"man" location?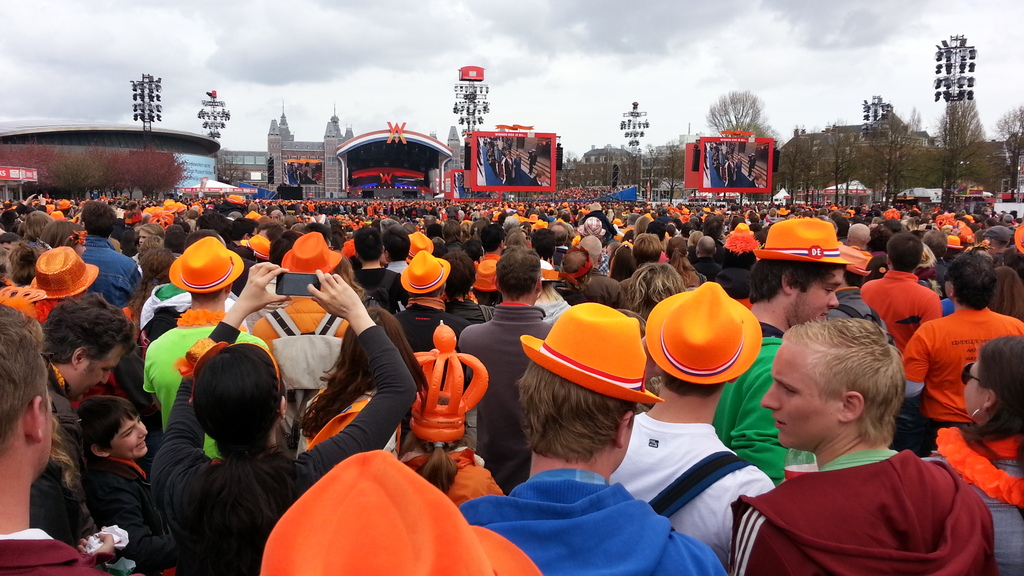
<region>150, 232, 302, 466</region>
